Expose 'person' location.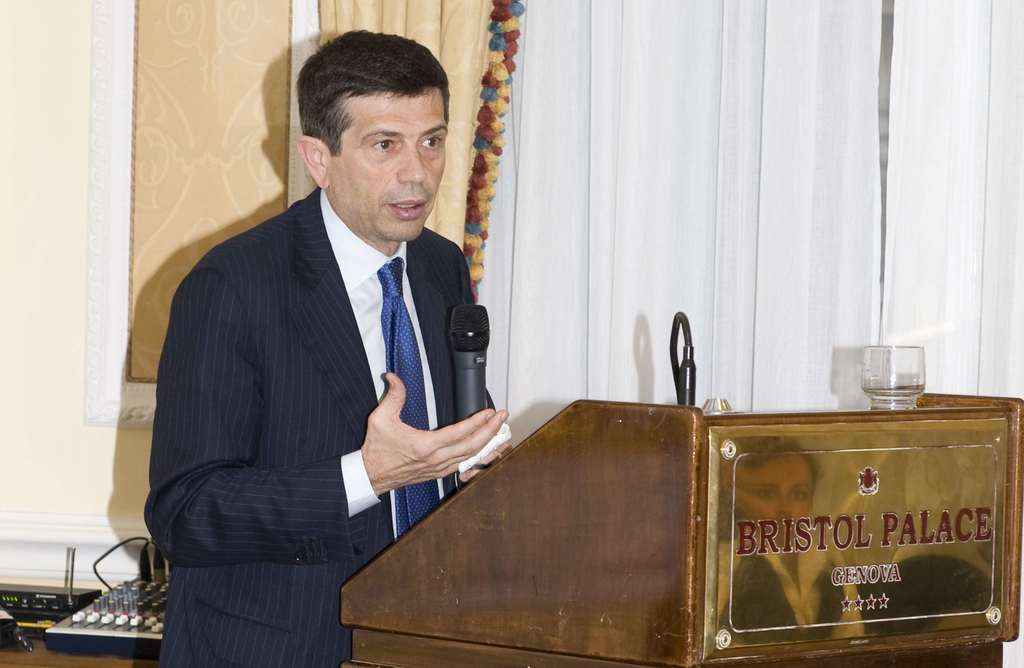
Exposed at [x1=716, y1=432, x2=863, y2=645].
